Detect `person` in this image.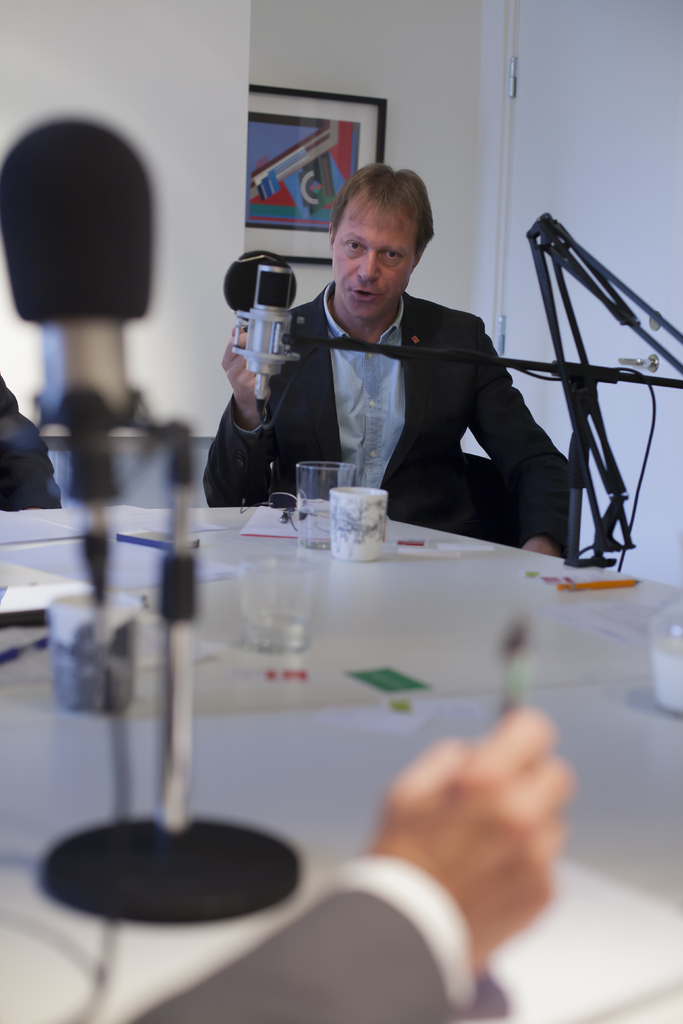
Detection: (0,371,62,513).
